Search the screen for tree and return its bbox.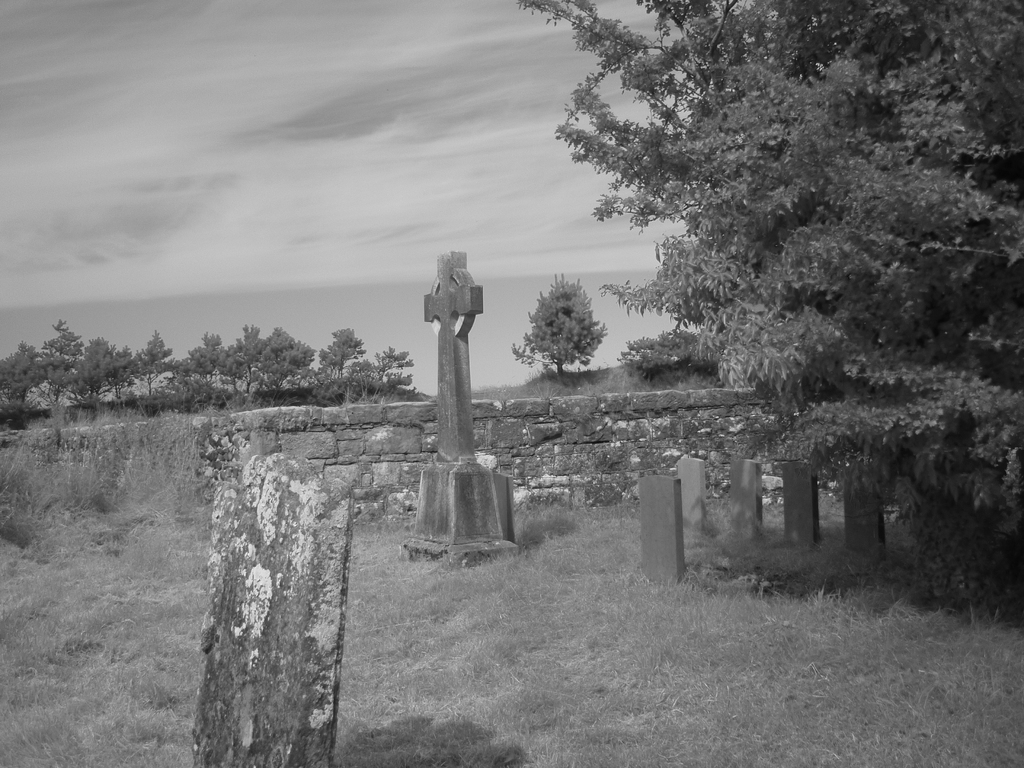
Found: 132/327/177/396.
